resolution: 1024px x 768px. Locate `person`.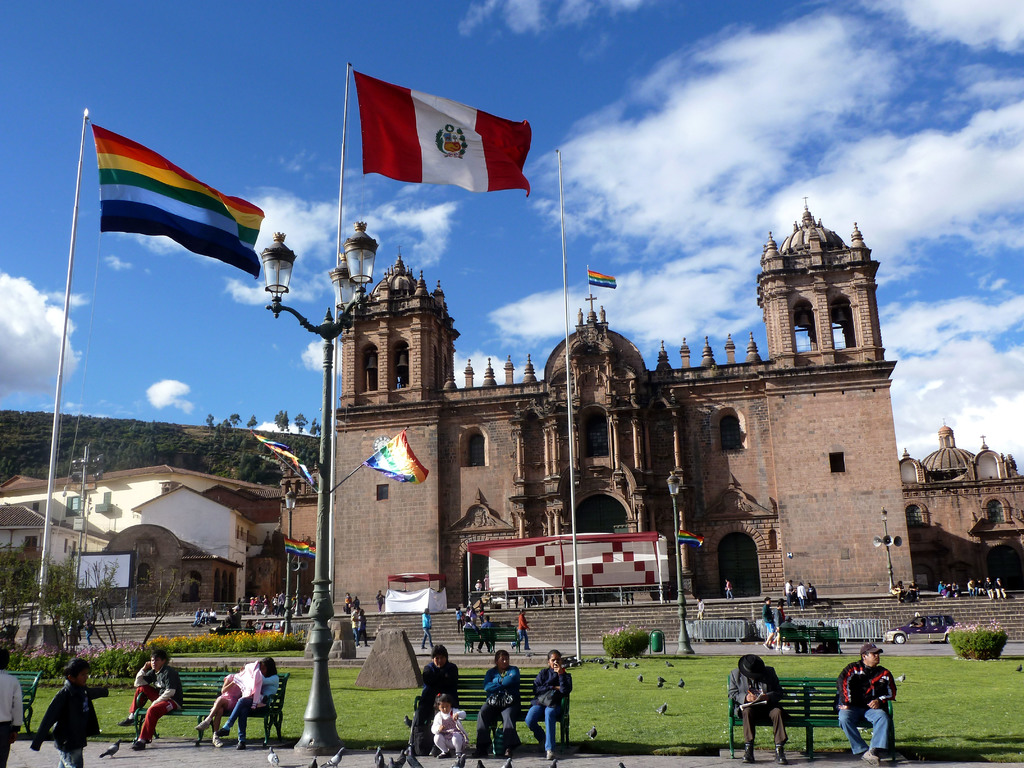
BBox(524, 648, 569, 756).
